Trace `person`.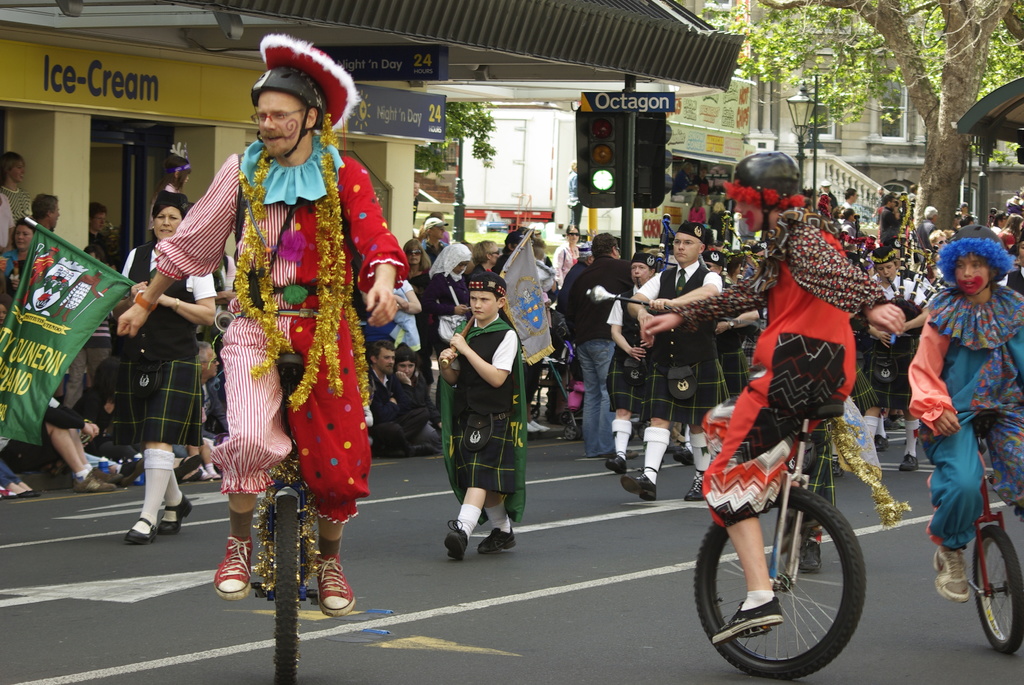
Traced to rect(955, 200, 996, 229).
